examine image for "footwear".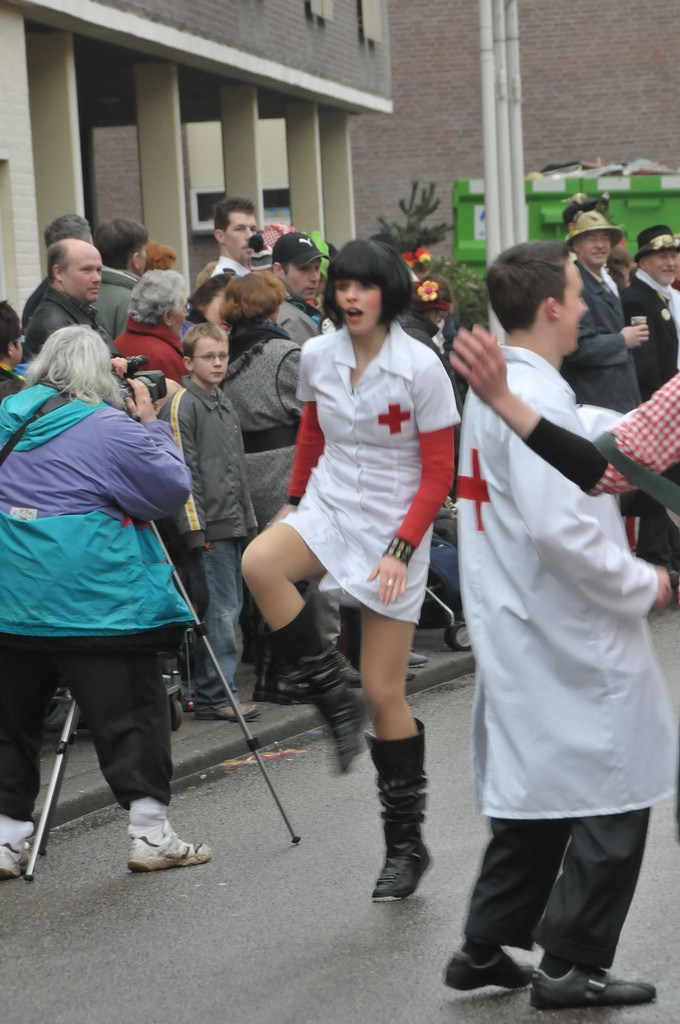
Examination result: {"left": 267, "top": 579, "right": 371, "bottom": 777}.
